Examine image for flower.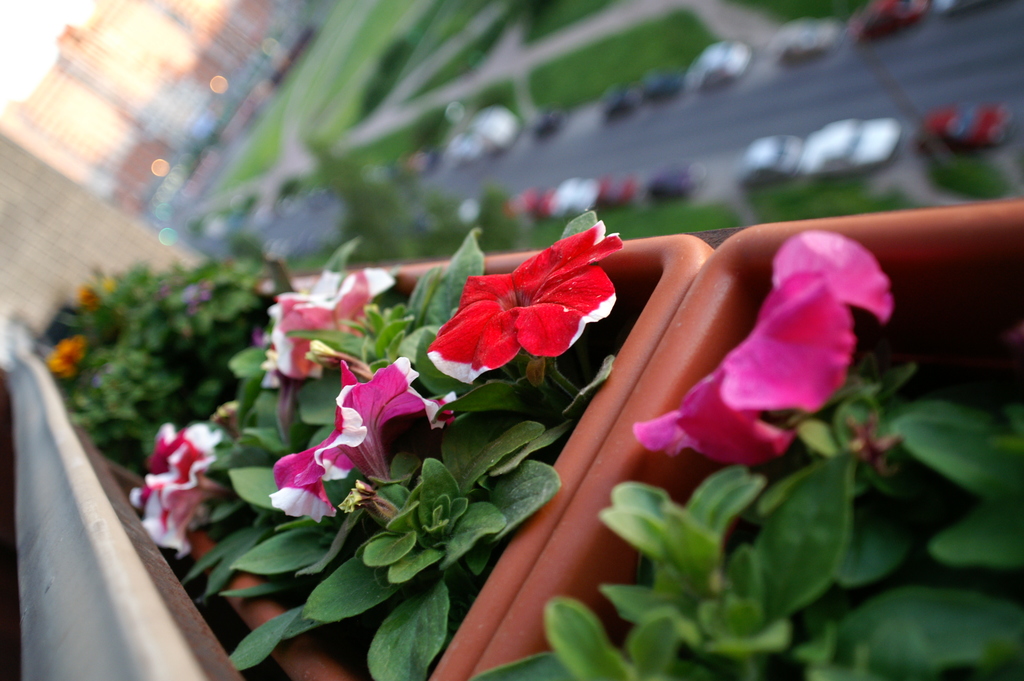
Examination result: 101 279 119 286.
